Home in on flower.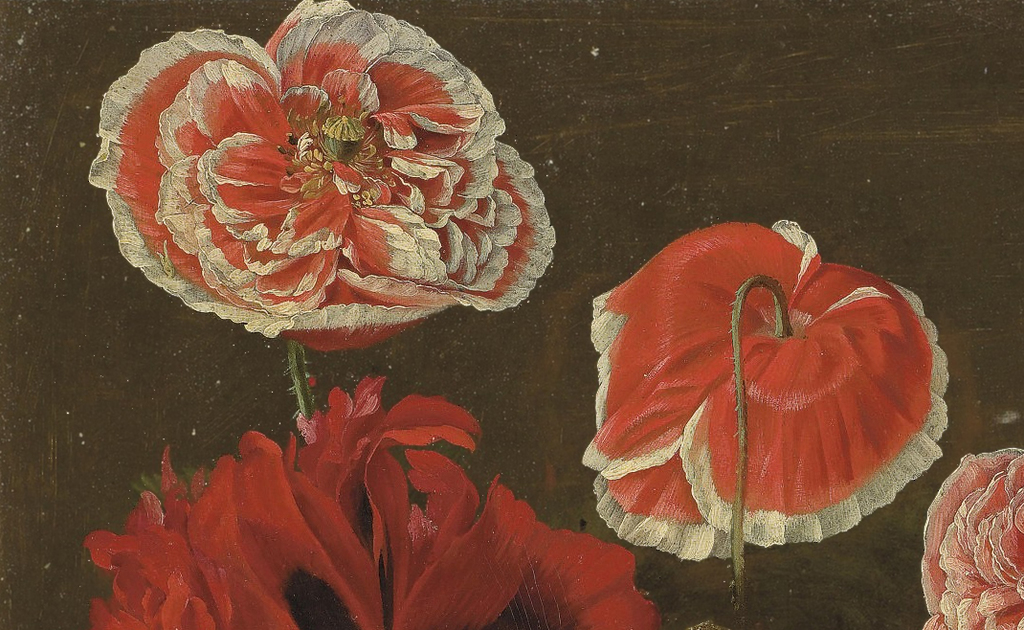
Homed in at pyautogui.locateOnScreen(96, 7, 518, 349).
